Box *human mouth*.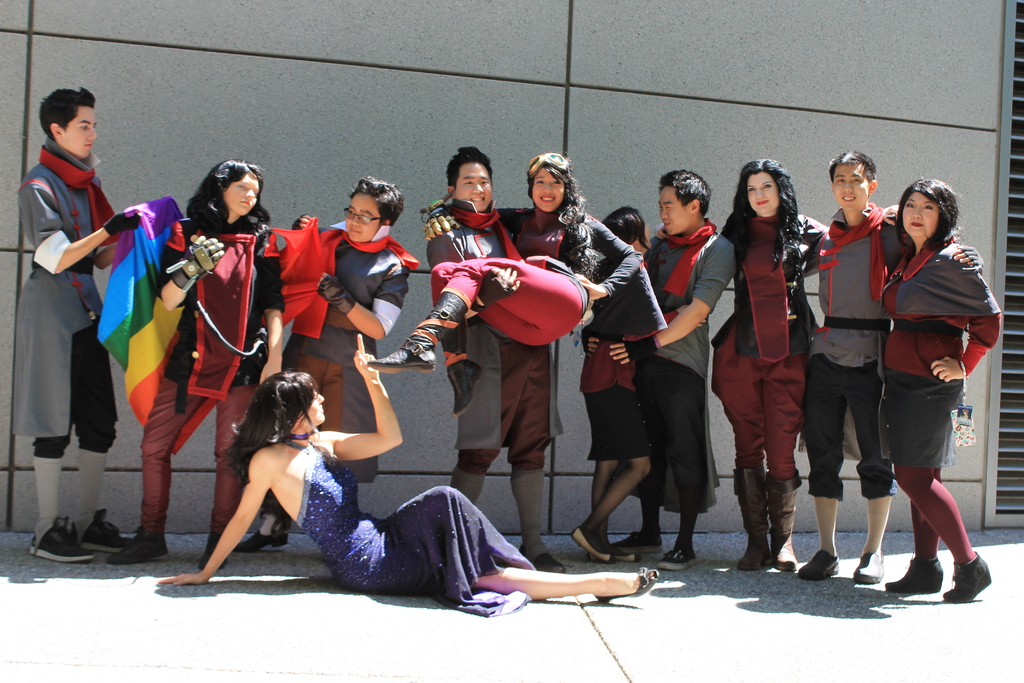
x1=756, y1=201, x2=767, y2=204.
